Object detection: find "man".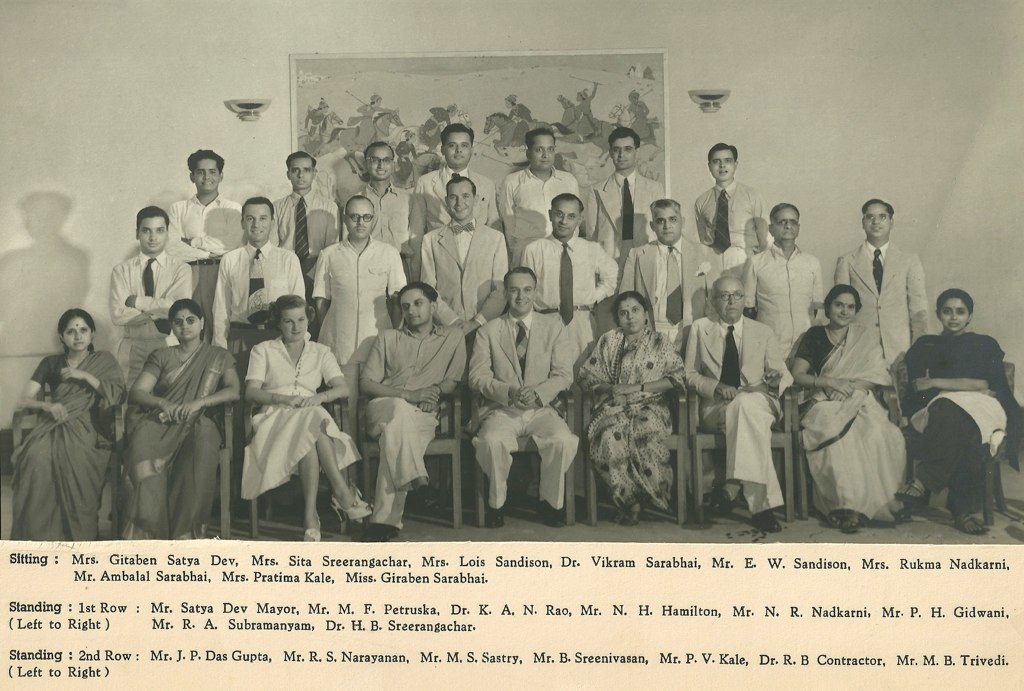
locate(606, 197, 718, 337).
